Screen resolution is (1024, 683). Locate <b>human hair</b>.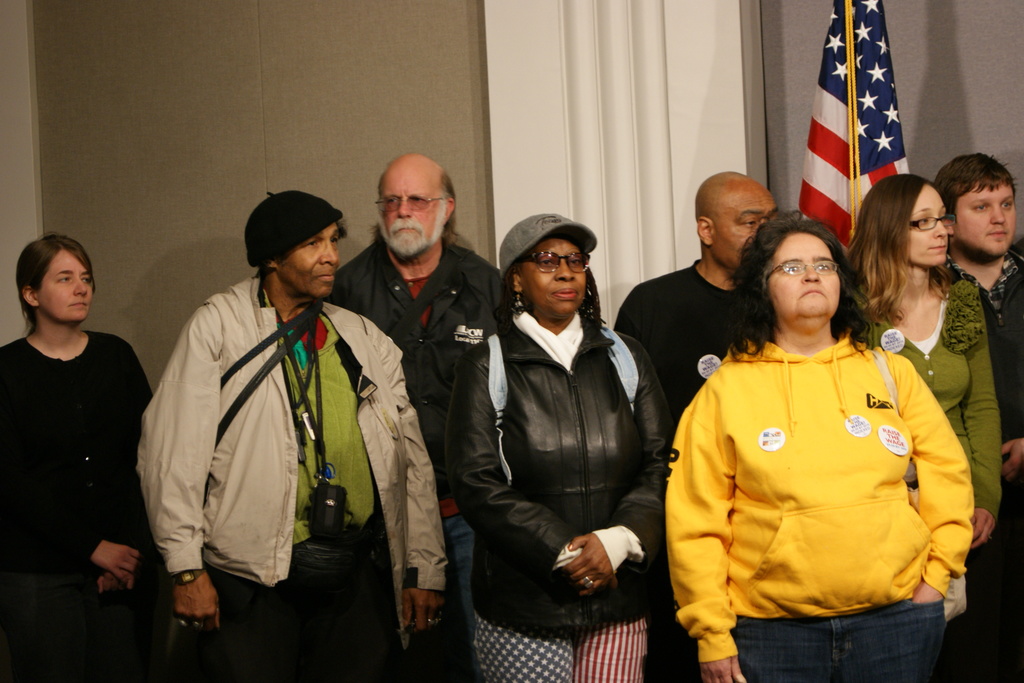
x1=367, y1=168, x2=464, y2=248.
